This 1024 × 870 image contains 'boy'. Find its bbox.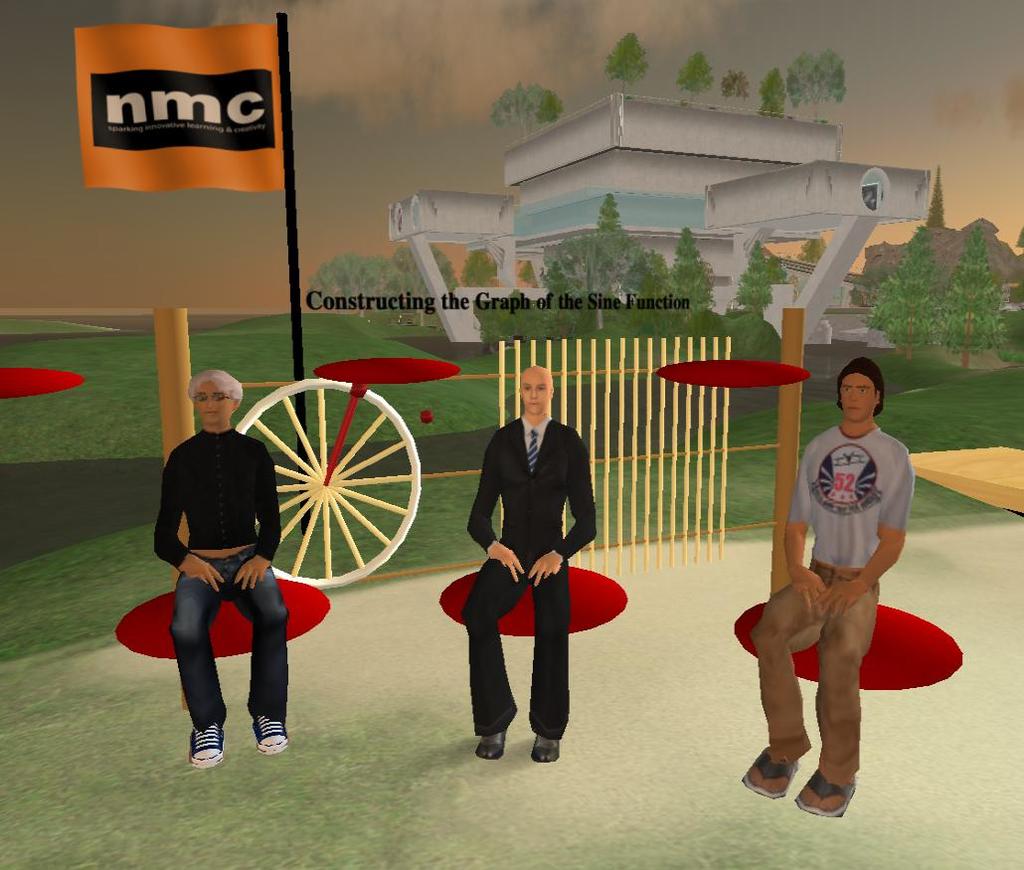
(744,343,938,807).
